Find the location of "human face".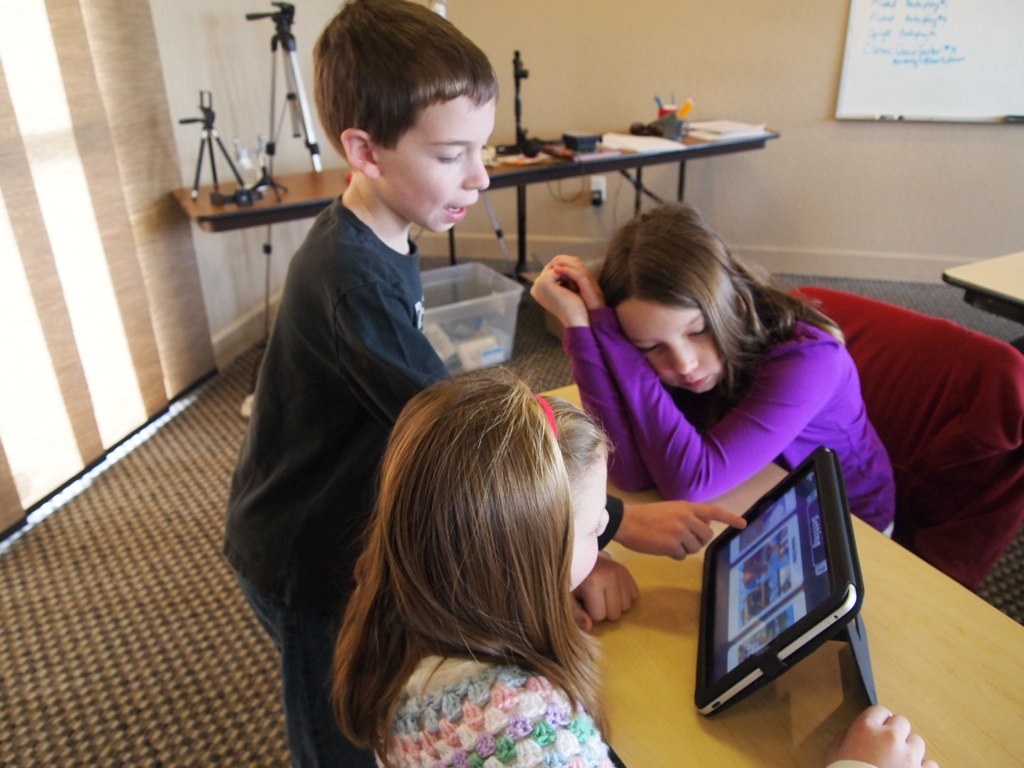
Location: (620,298,721,392).
